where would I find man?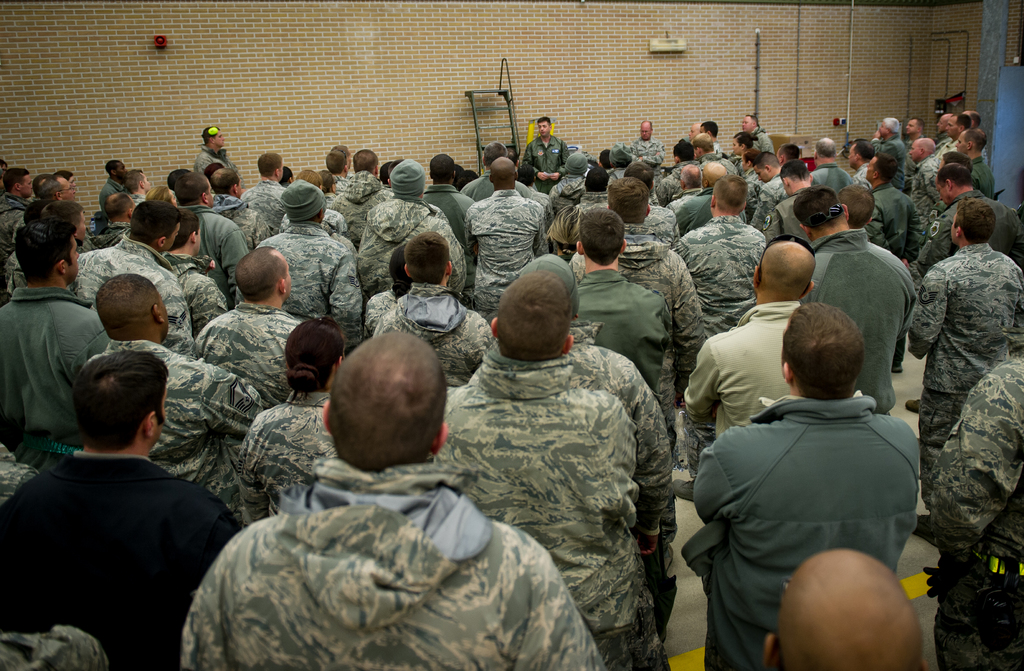
At pyautogui.locateOnScreen(6, 334, 244, 665).
